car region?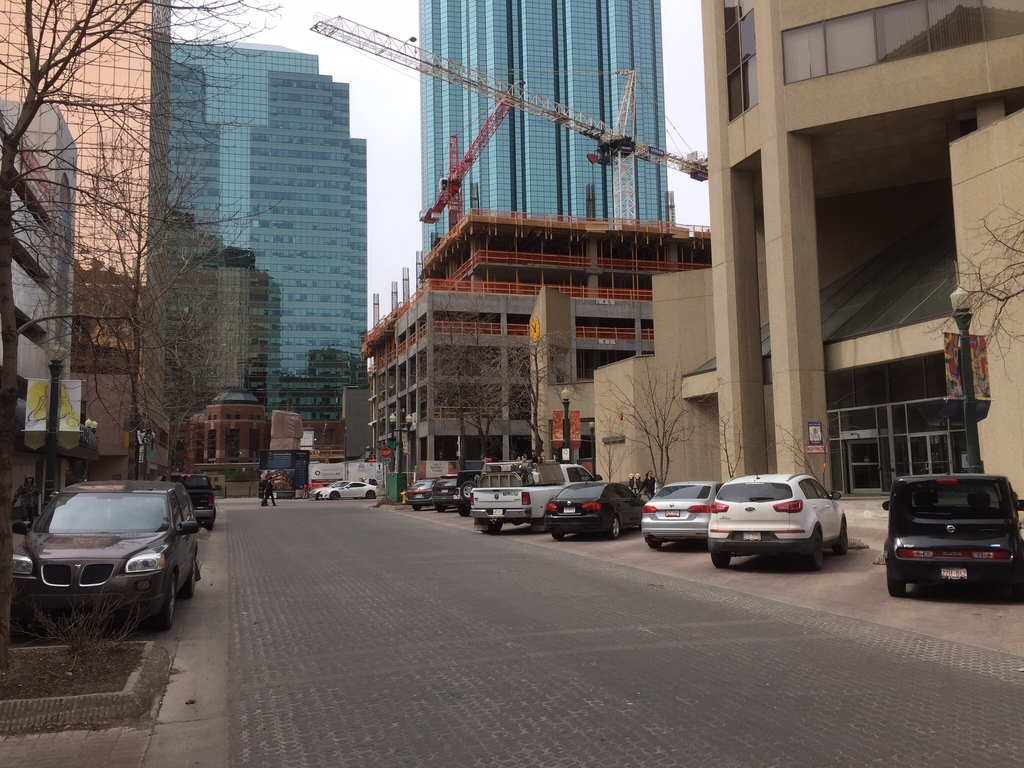
<bbox>431, 477, 456, 511</bbox>
